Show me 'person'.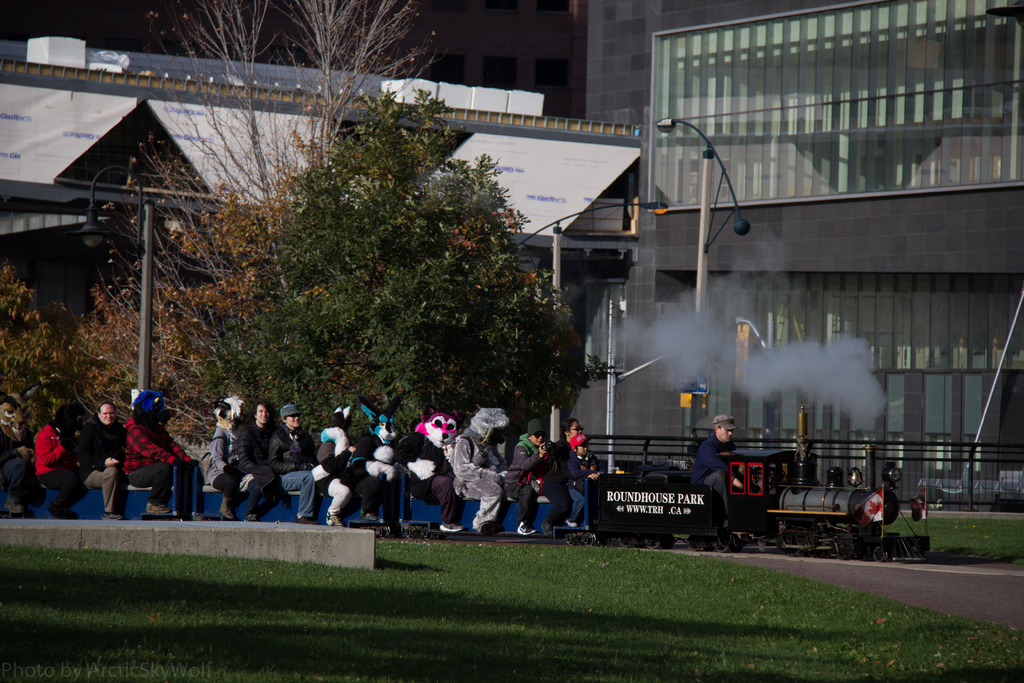
'person' is here: 207 397 244 527.
